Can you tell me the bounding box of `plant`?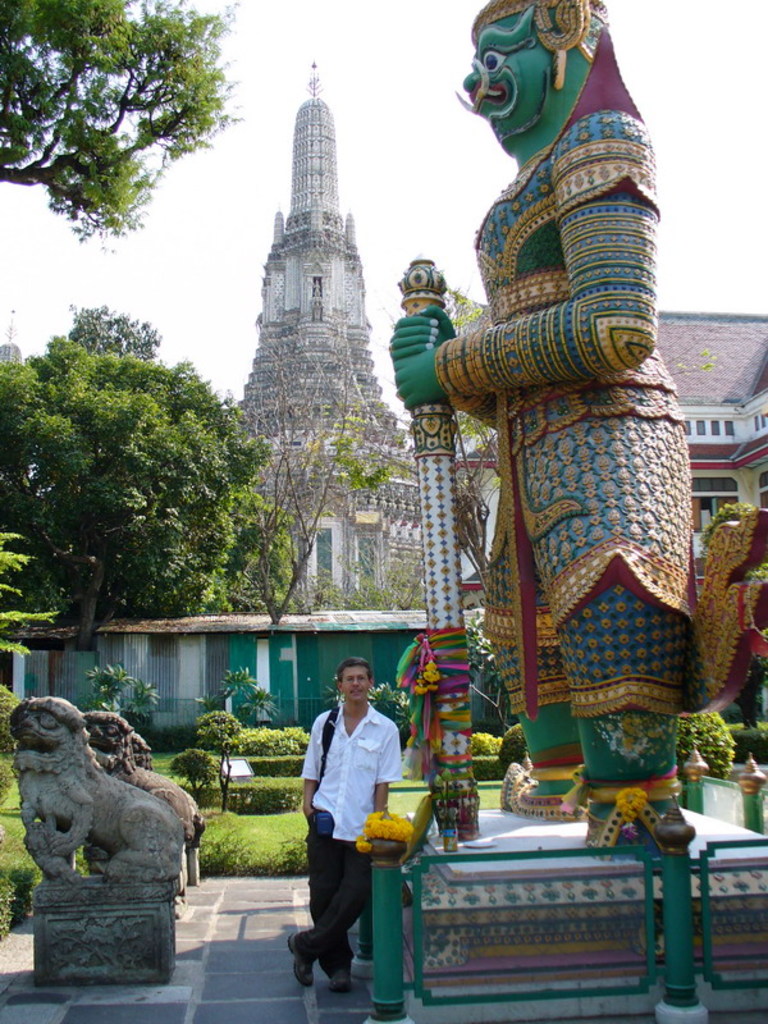
box=[134, 719, 211, 750].
